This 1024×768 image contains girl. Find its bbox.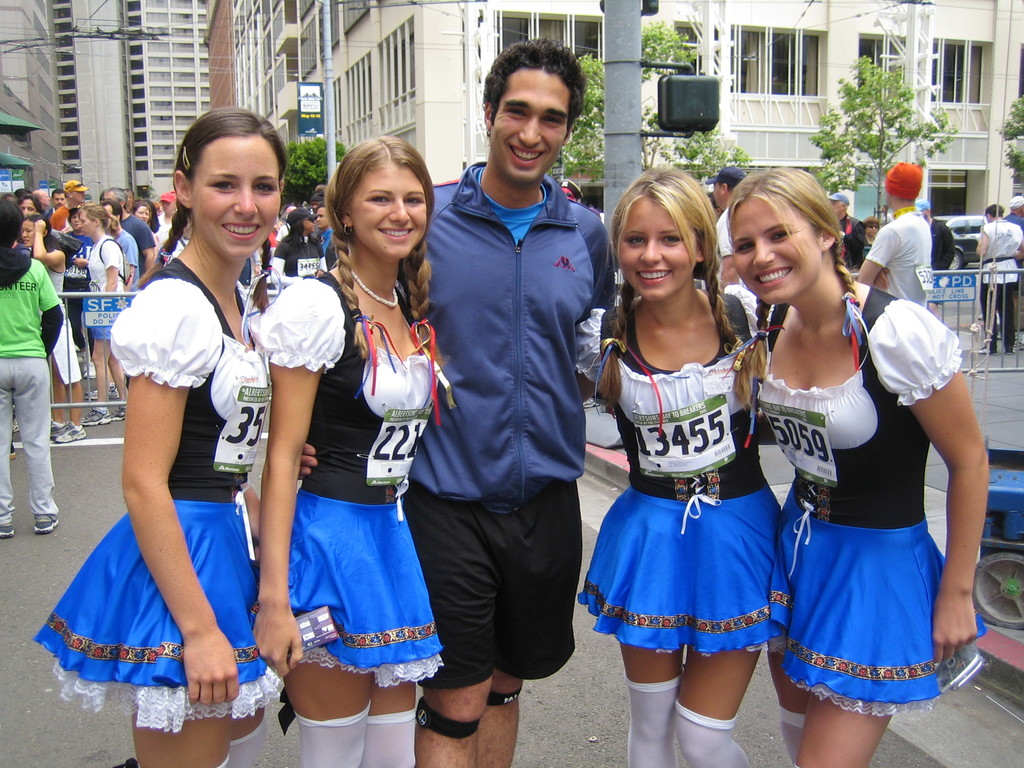
<bbox>132, 196, 164, 263</bbox>.
